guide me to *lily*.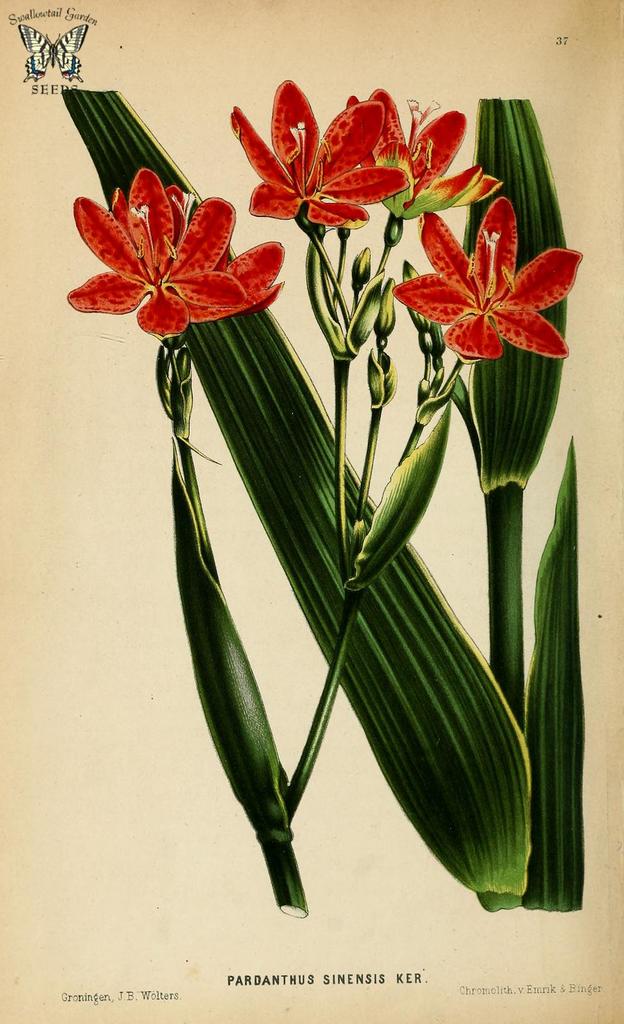
Guidance: region(223, 76, 413, 228).
